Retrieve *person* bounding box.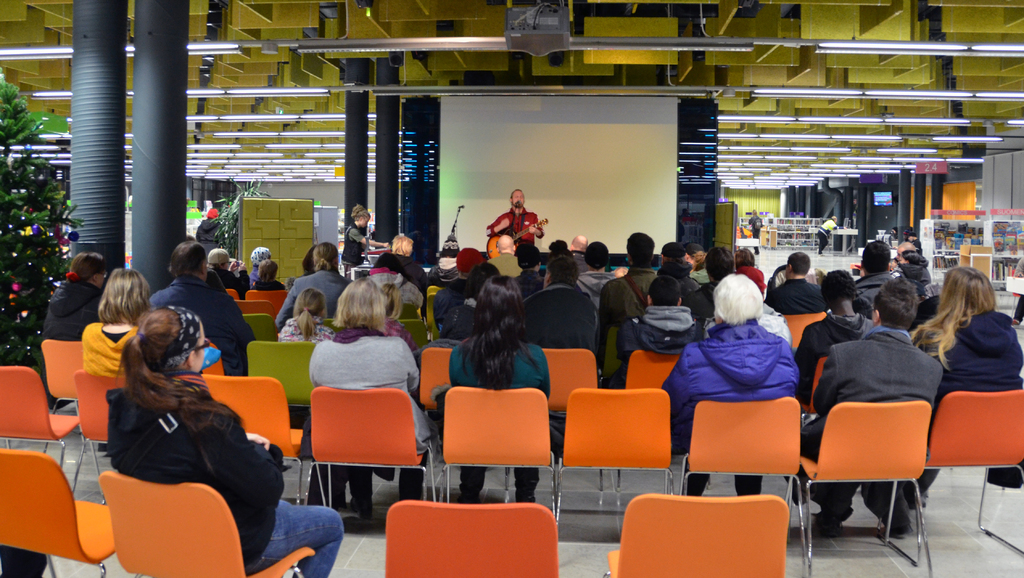
Bounding box: 660, 238, 679, 273.
